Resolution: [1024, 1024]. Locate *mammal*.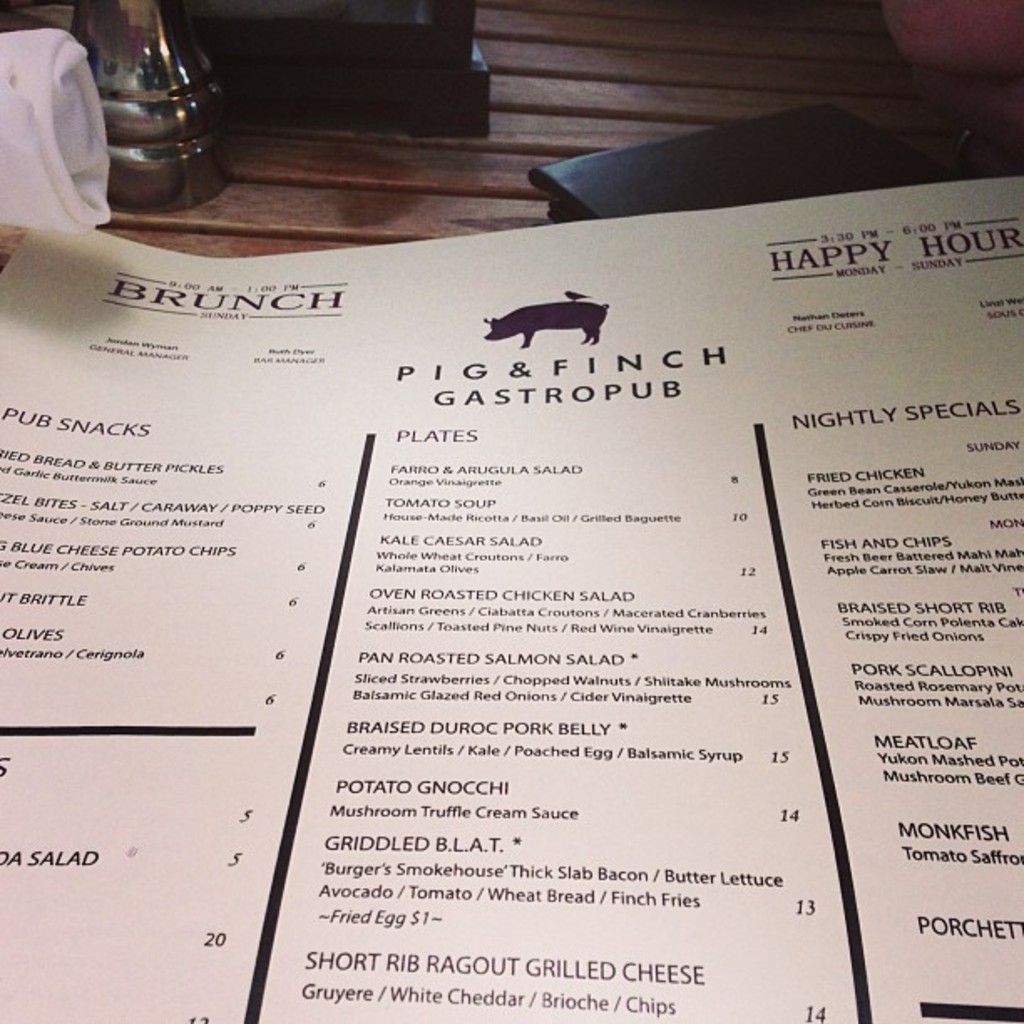
<bbox>477, 256, 626, 358</bbox>.
